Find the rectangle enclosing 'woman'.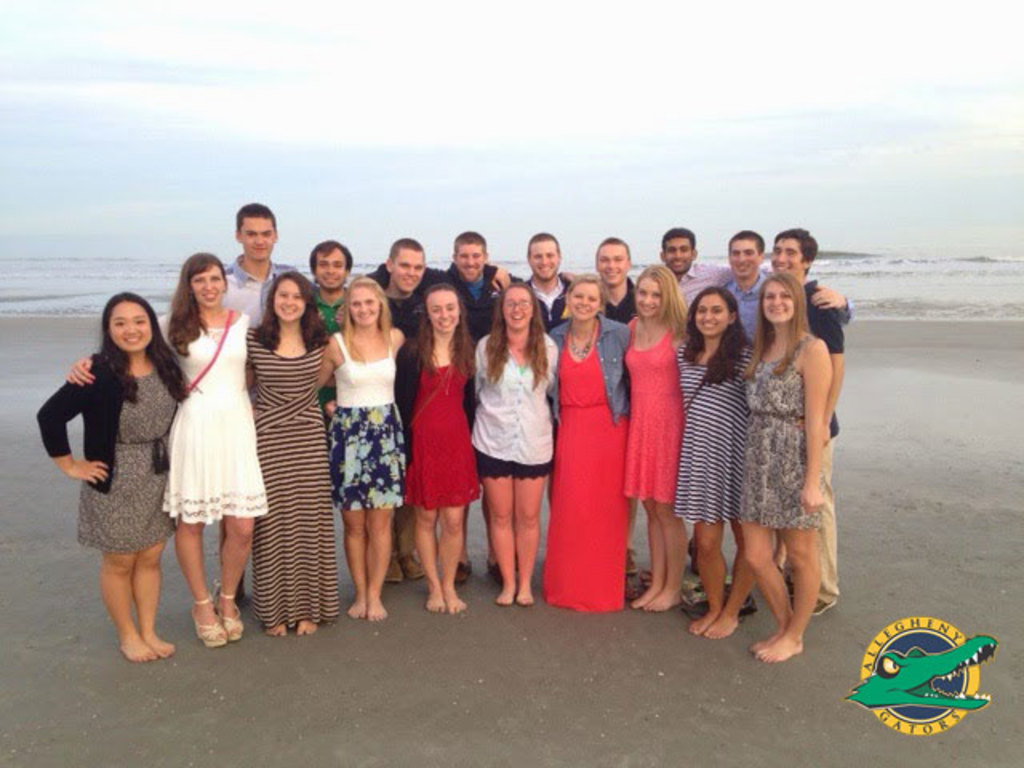
l=69, t=240, r=254, b=650.
